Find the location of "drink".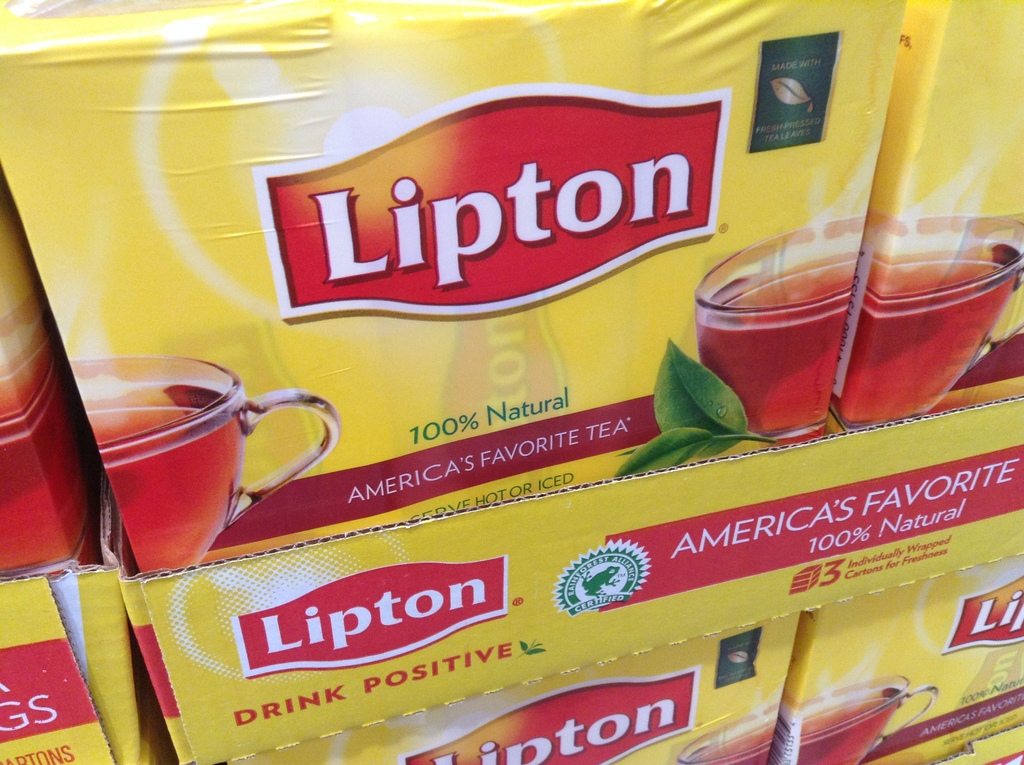
Location: [left=795, top=699, right=894, bottom=764].
